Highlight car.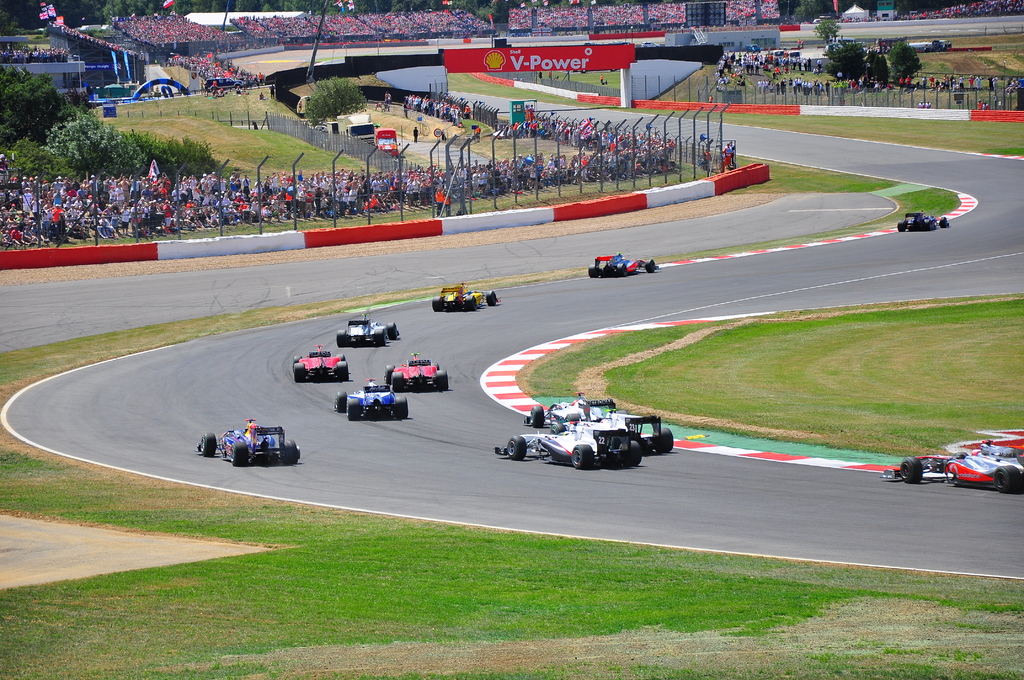
Highlighted region: {"left": 525, "top": 396, "right": 666, "bottom": 455}.
